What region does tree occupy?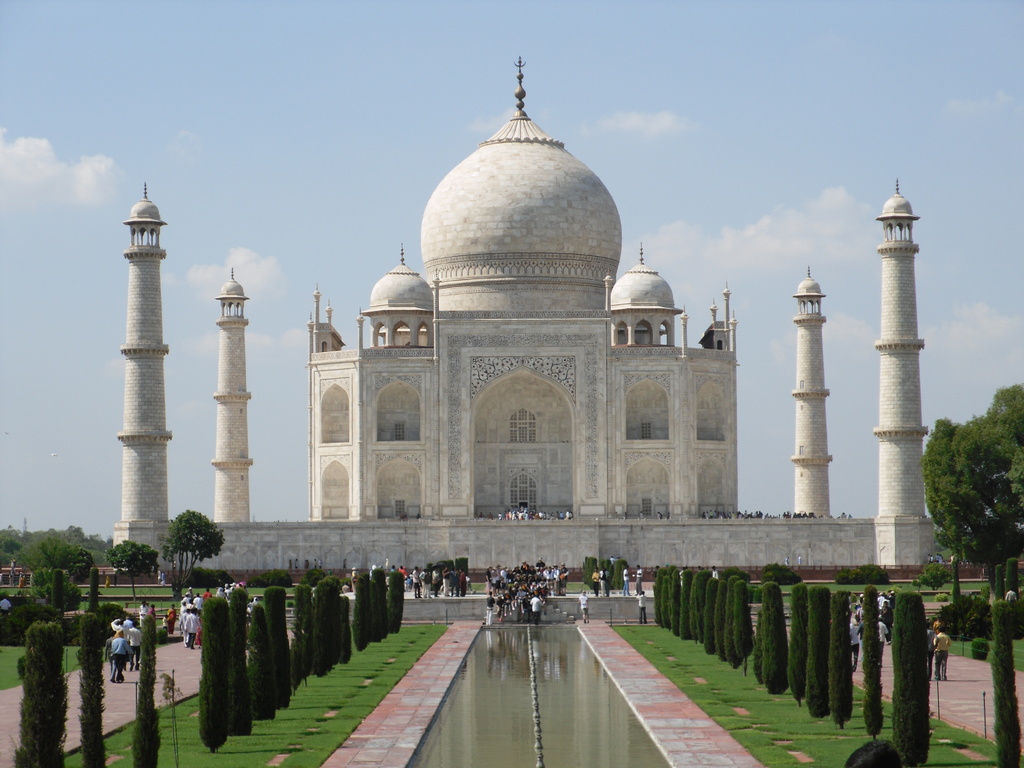
rect(758, 563, 796, 579).
